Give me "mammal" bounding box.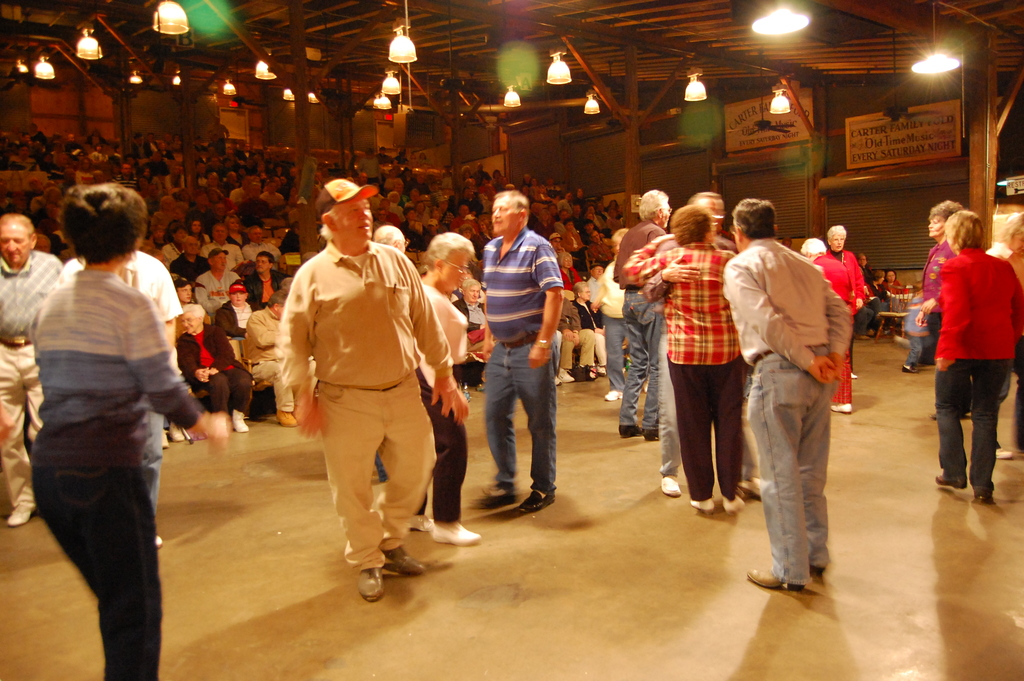
x1=867, y1=270, x2=890, y2=305.
